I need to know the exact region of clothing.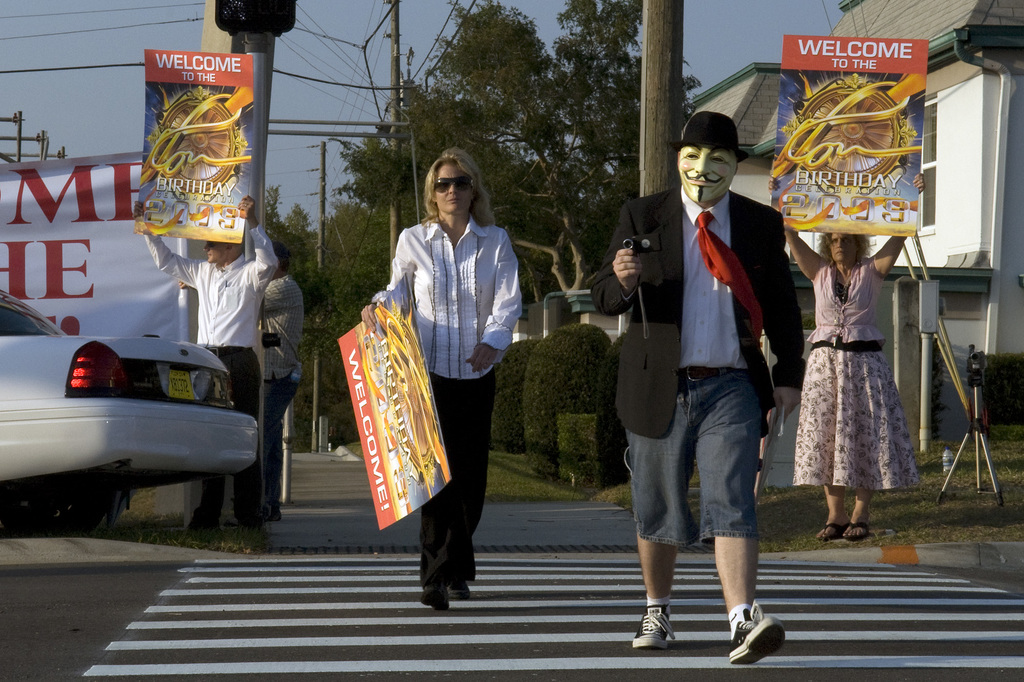
Region: [145, 231, 280, 530].
